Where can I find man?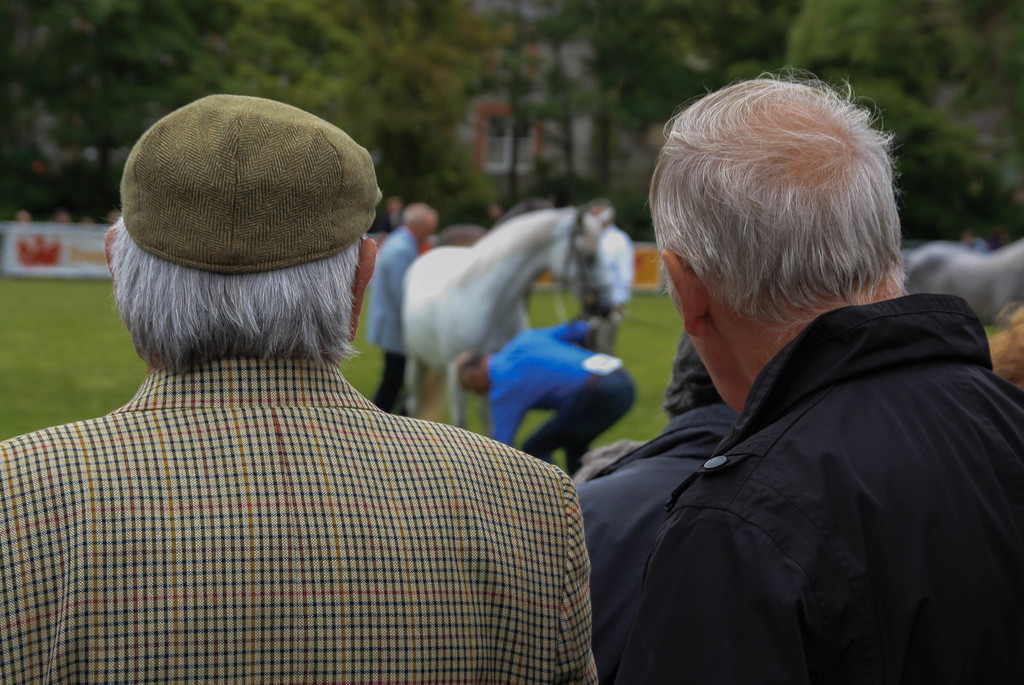
You can find it at rect(612, 63, 1023, 684).
